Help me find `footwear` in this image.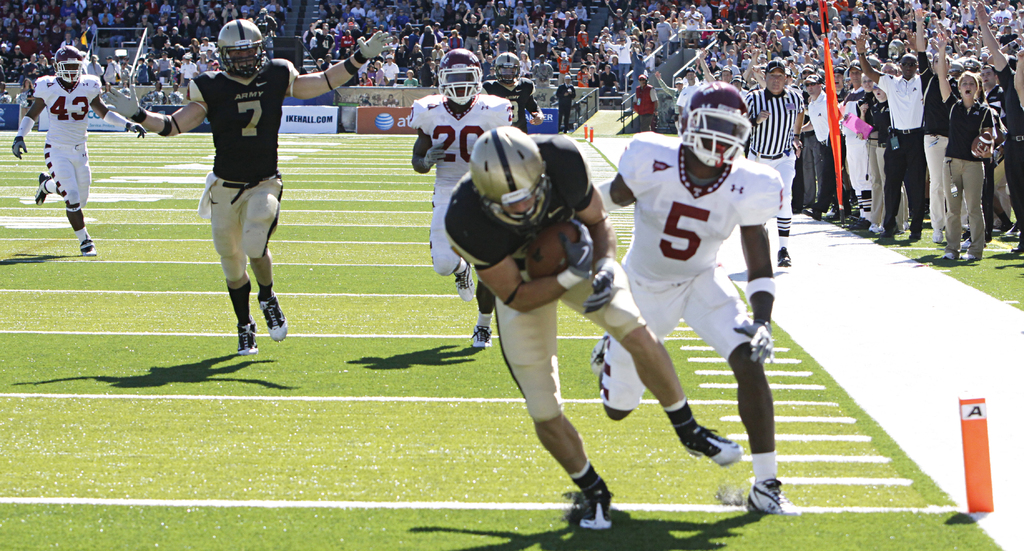
Found it: pyautogui.locateOnScreen(1007, 227, 1019, 234).
